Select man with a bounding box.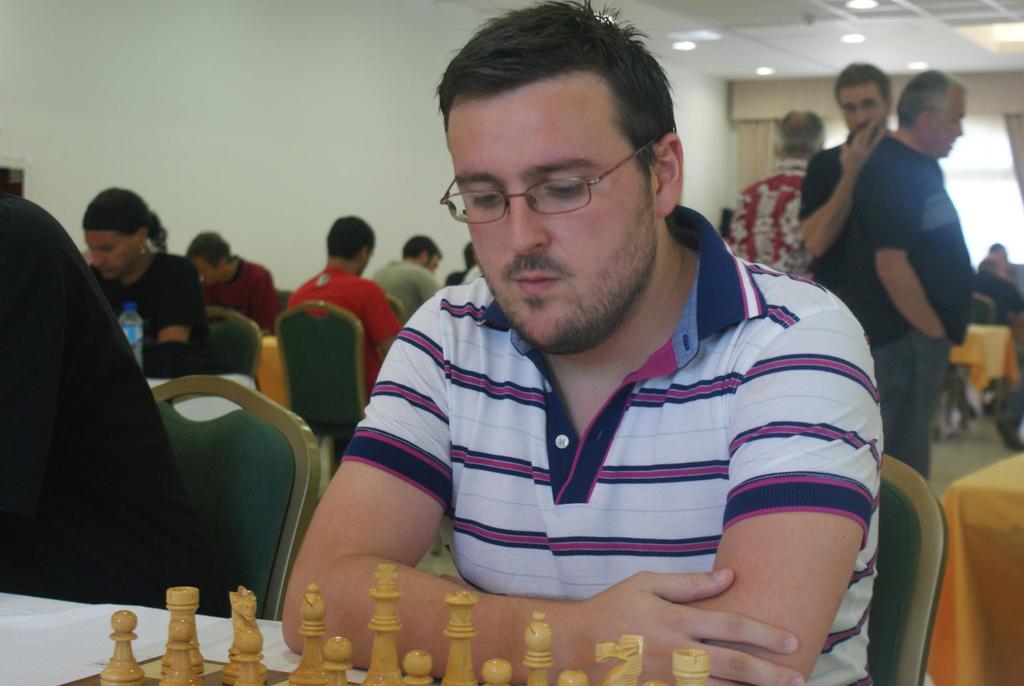
(79,186,215,347).
